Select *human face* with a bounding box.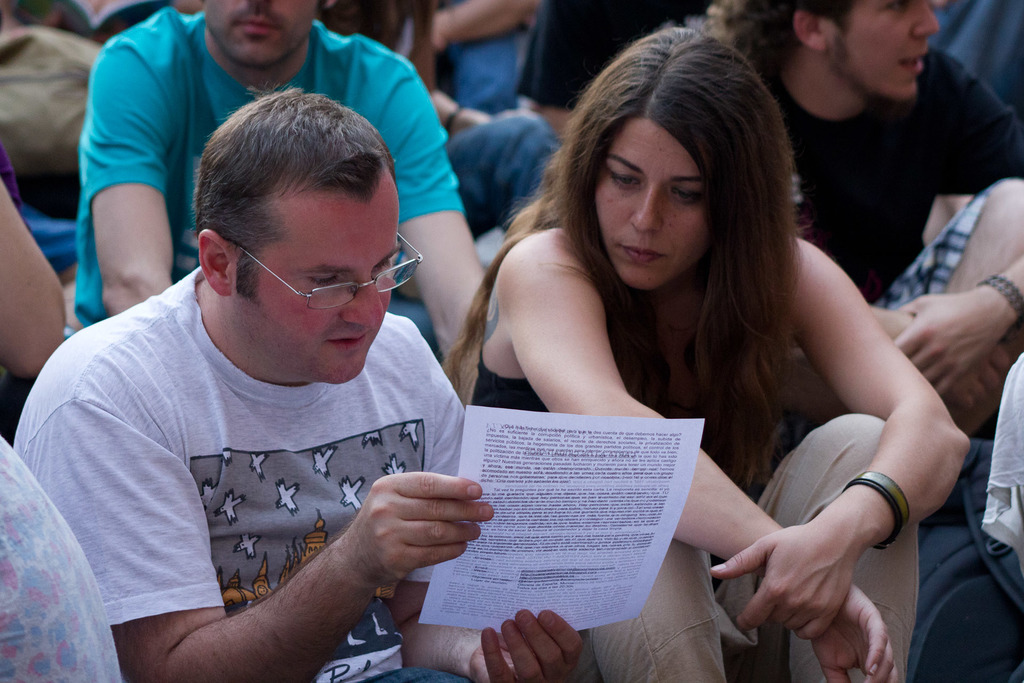
bbox=[595, 119, 708, 290].
